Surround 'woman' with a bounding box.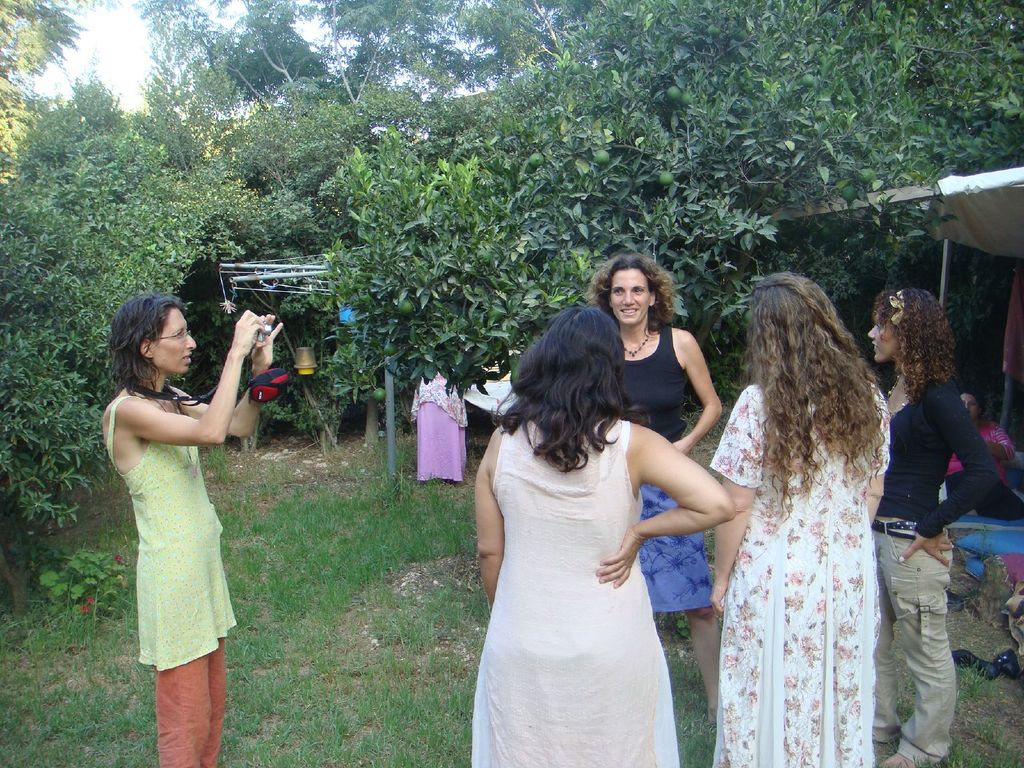
crop(932, 392, 1023, 526).
